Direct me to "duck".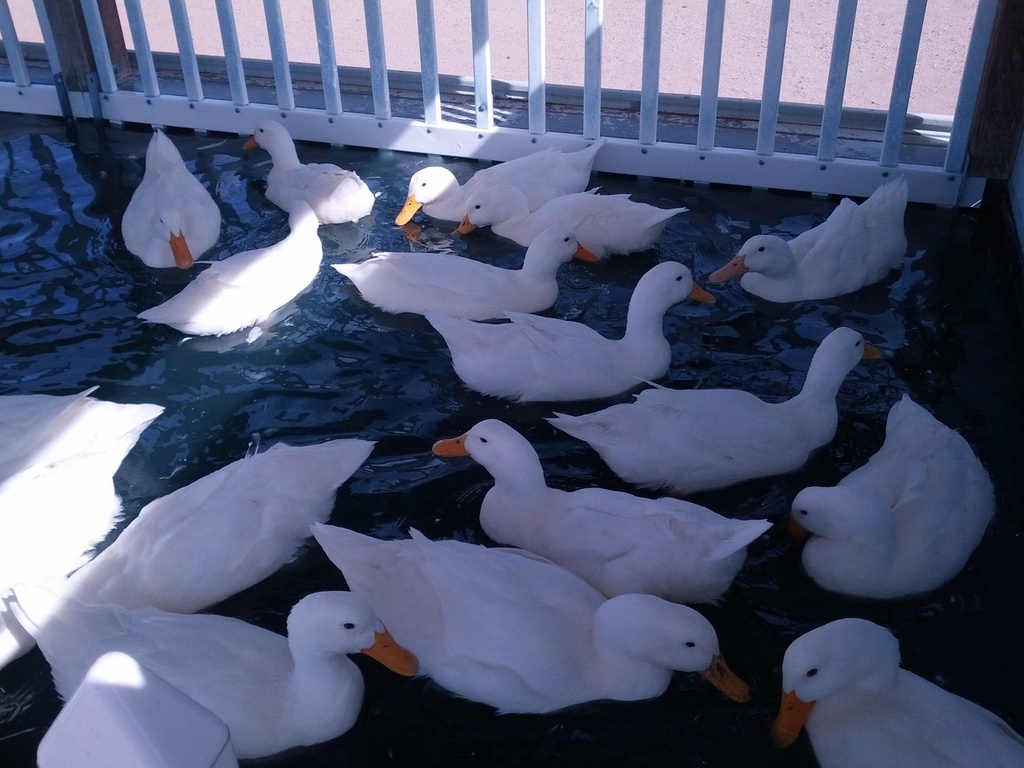
Direction: rect(0, 583, 428, 767).
